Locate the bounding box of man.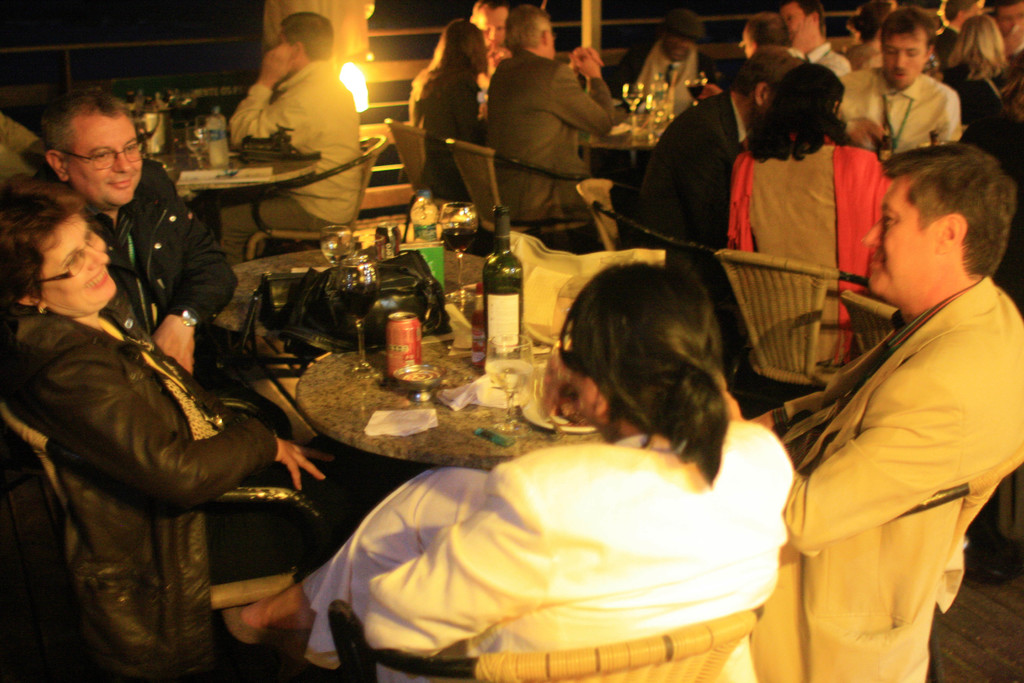
Bounding box: region(774, 0, 853, 89).
